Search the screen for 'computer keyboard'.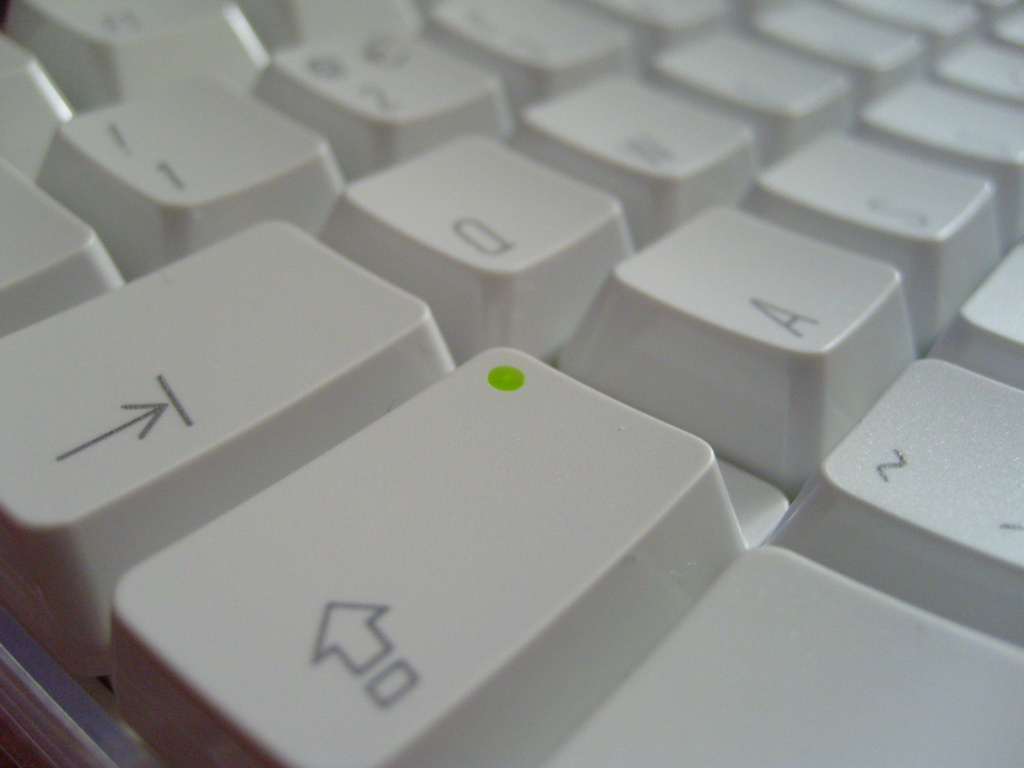
Found at (left=0, top=0, right=1023, bottom=767).
